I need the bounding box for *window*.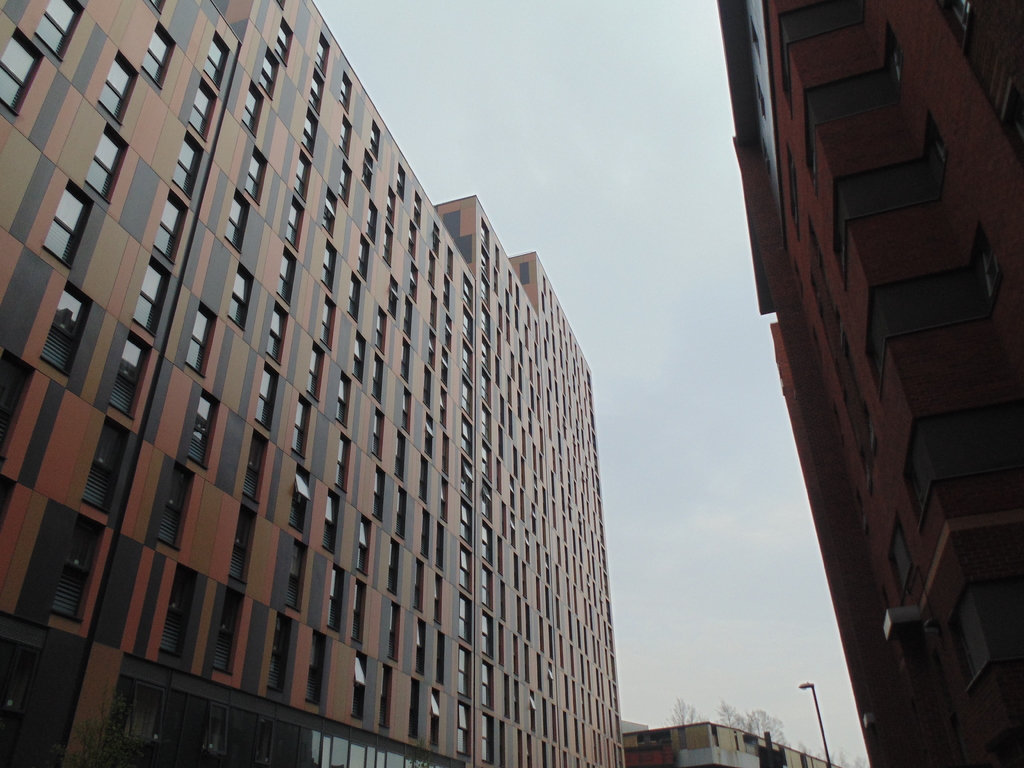
Here it is: bbox=(461, 459, 474, 497).
